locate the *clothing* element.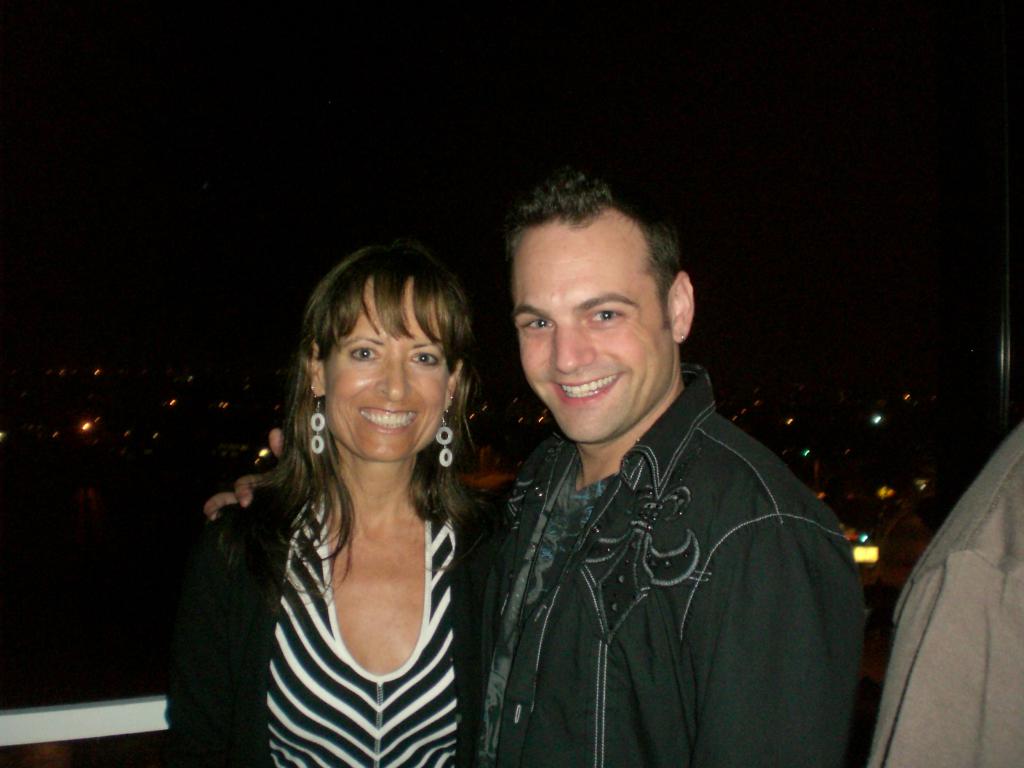
Element bbox: 431 317 871 754.
